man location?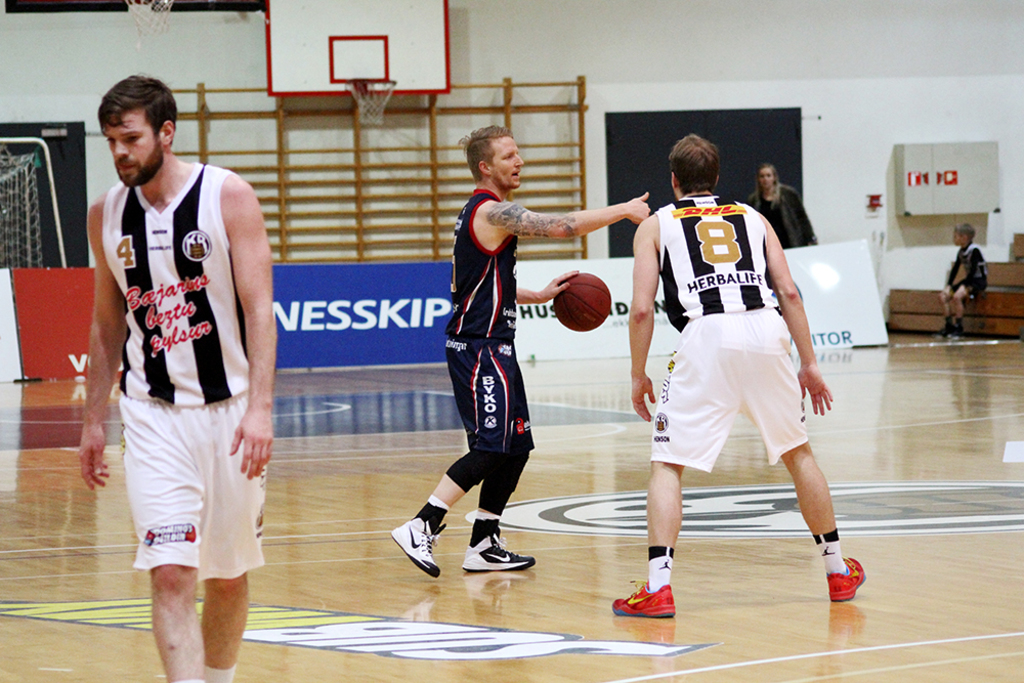
BBox(87, 59, 276, 673)
